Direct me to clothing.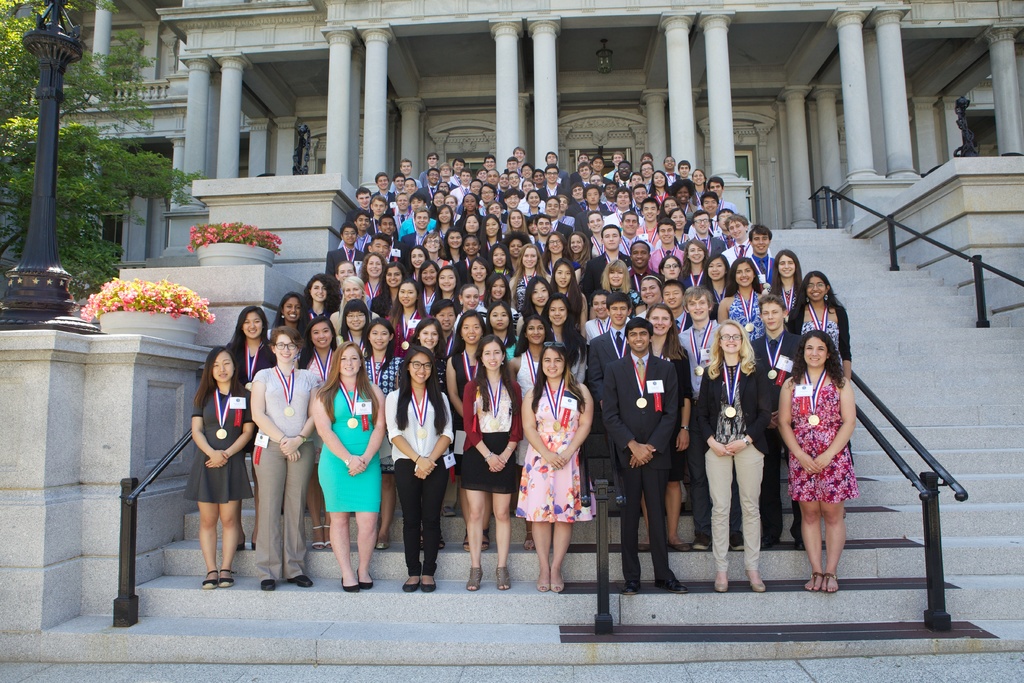
Direction: bbox(514, 195, 539, 218).
